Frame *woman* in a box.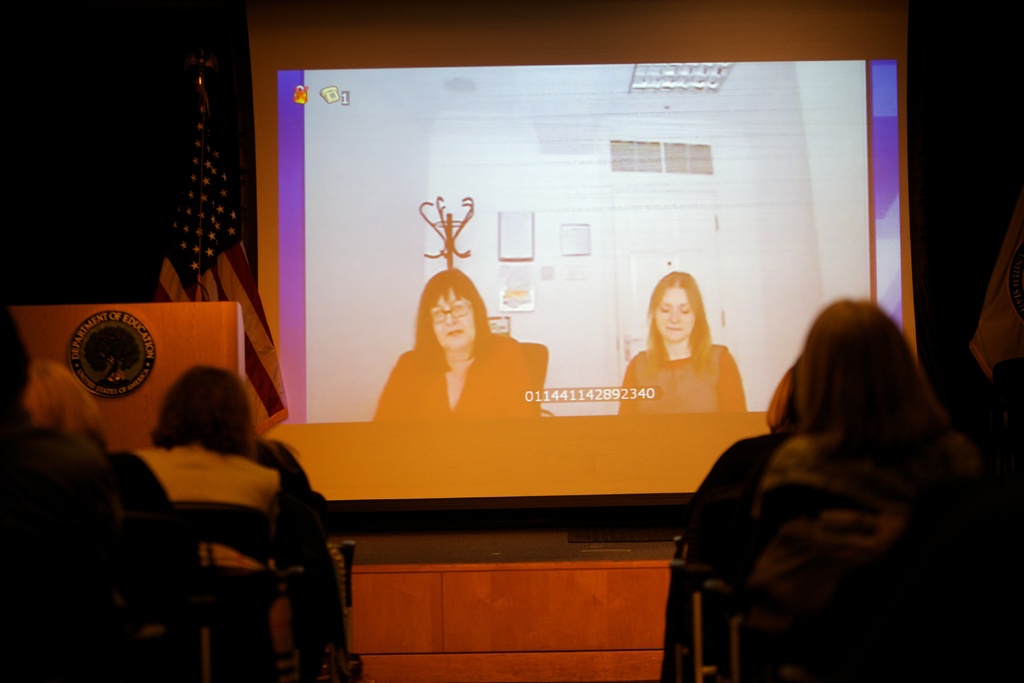
[0,313,141,646].
